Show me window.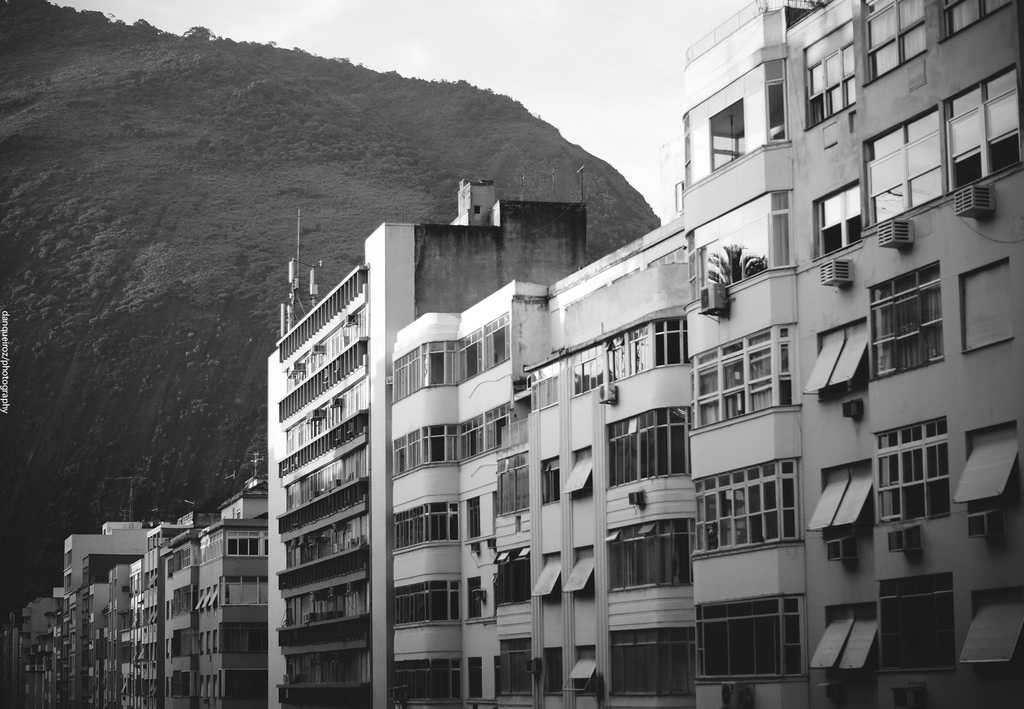
window is here: Rect(164, 588, 194, 621).
